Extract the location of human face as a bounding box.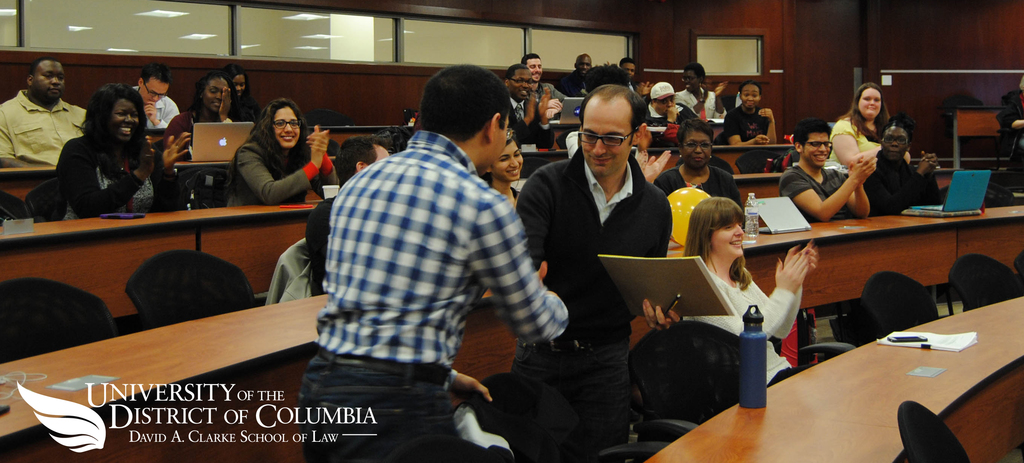
x1=657 y1=99 x2=673 y2=116.
